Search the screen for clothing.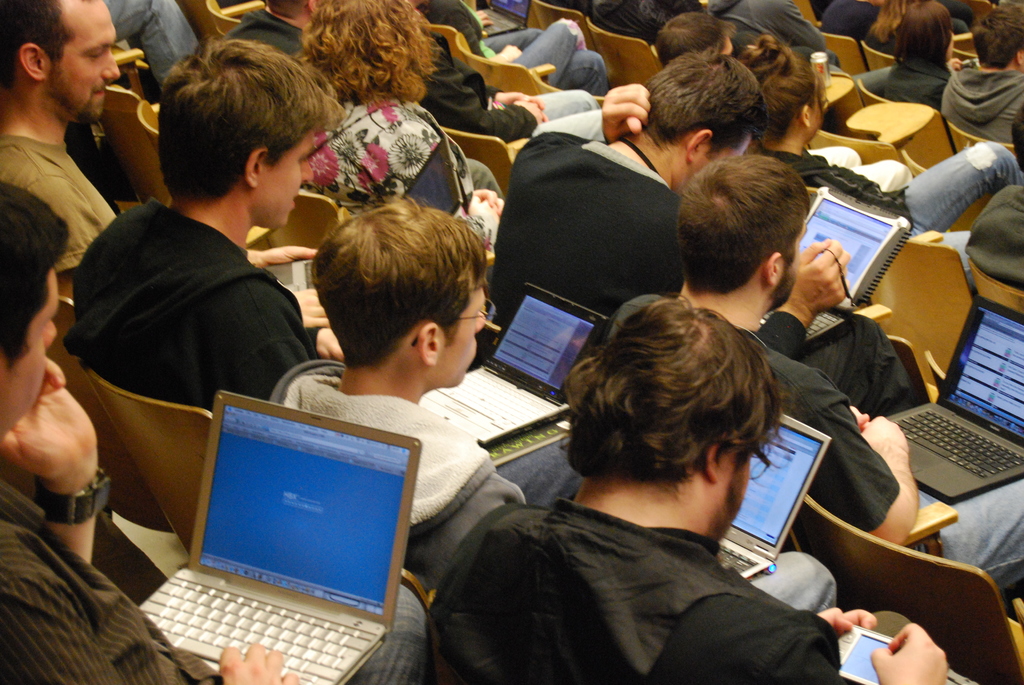
Found at detection(218, 3, 308, 63).
